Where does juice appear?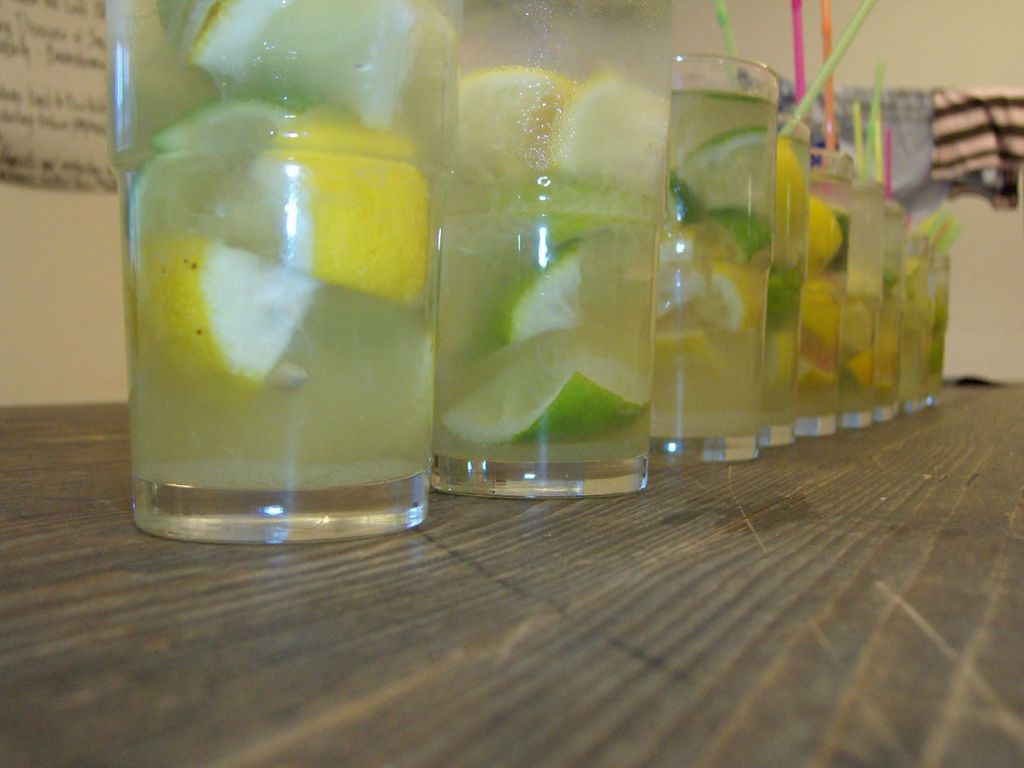
Appears at 867,291,909,417.
